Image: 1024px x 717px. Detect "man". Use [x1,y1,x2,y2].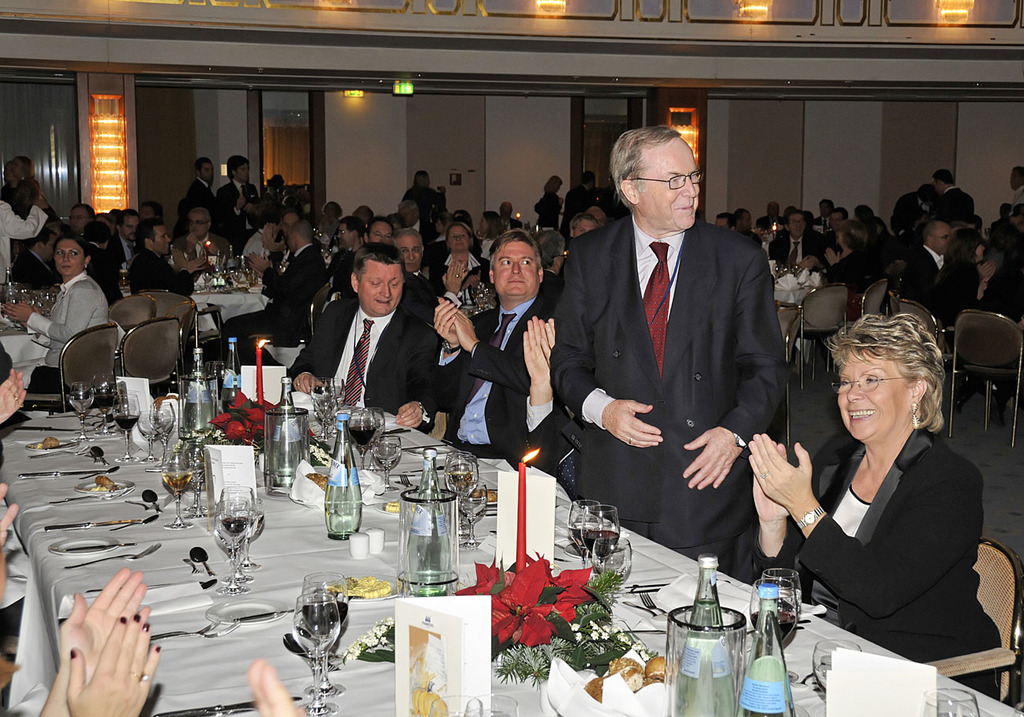
[771,212,823,275].
